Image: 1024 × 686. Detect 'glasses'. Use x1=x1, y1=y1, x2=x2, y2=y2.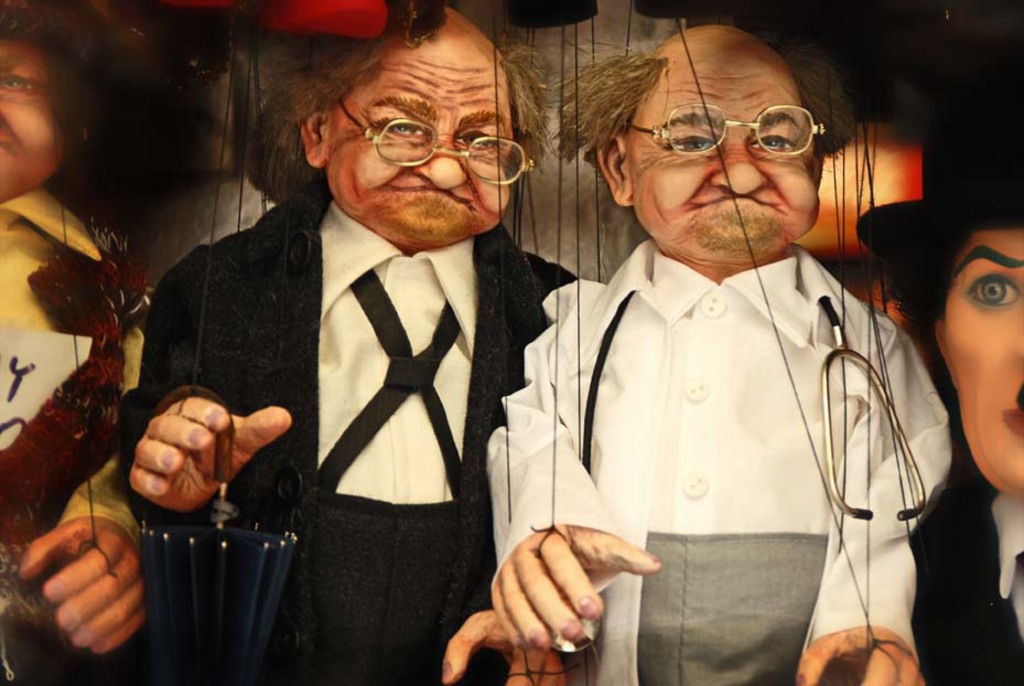
x1=626, y1=101, x2=827, y2=158.
